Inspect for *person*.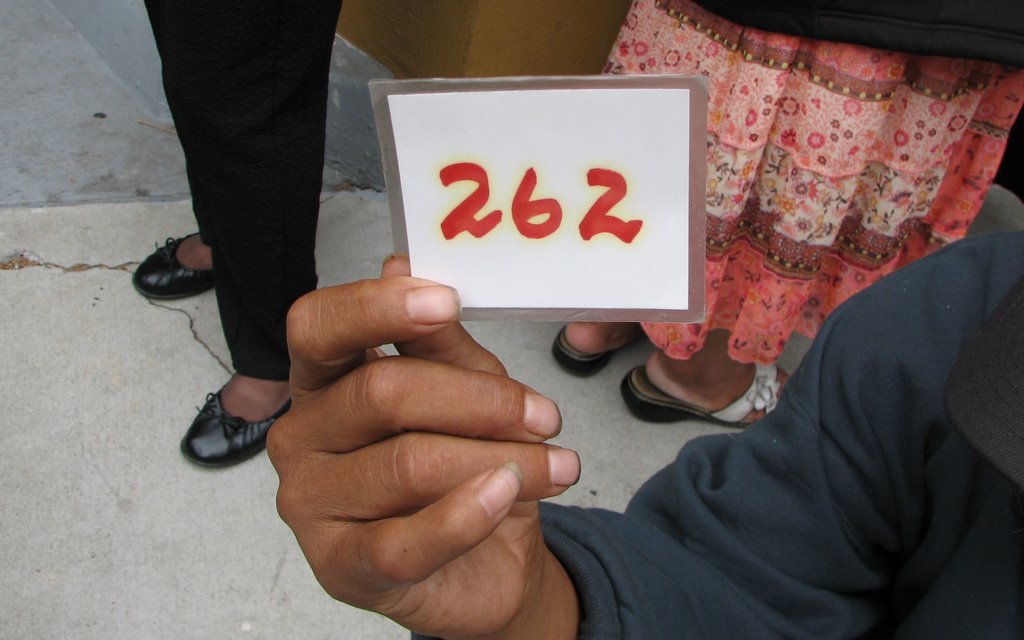
Inspection: [left=248, top=156, right=1022, bottom=639].
